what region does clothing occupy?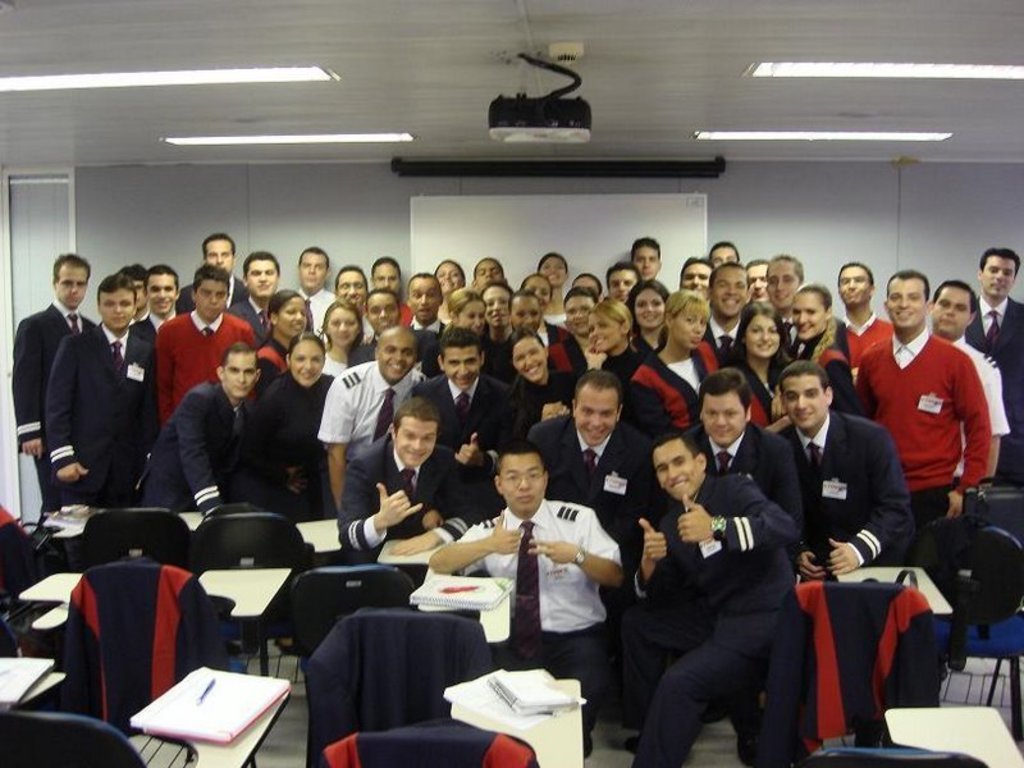
left=864, top=303, right=1002, bottom=540.
